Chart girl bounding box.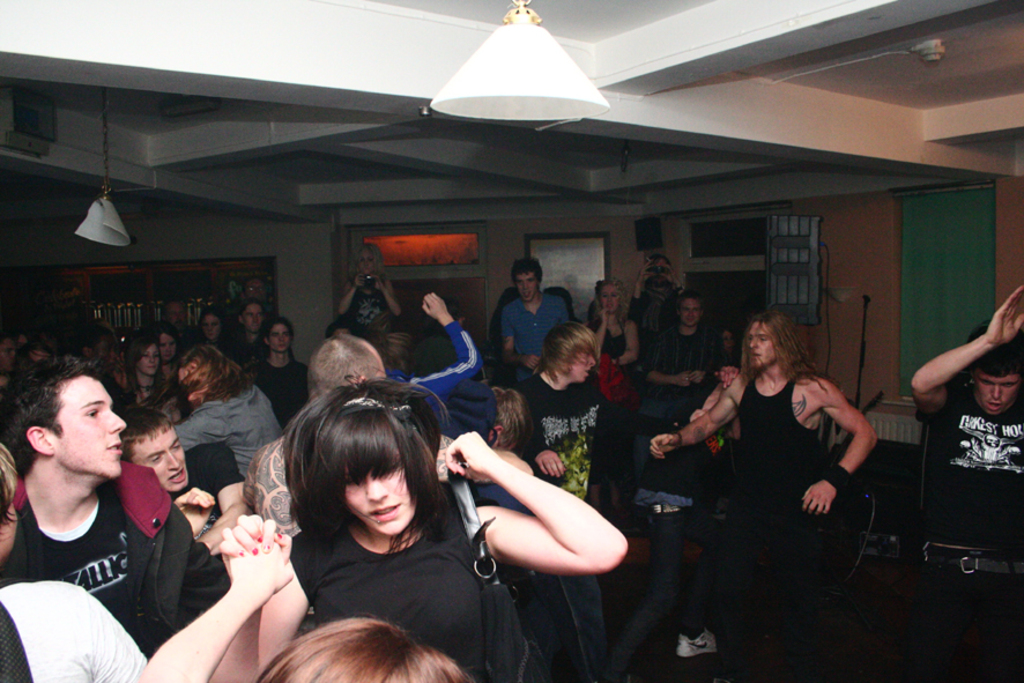
Charted: 339,242,403,344.
